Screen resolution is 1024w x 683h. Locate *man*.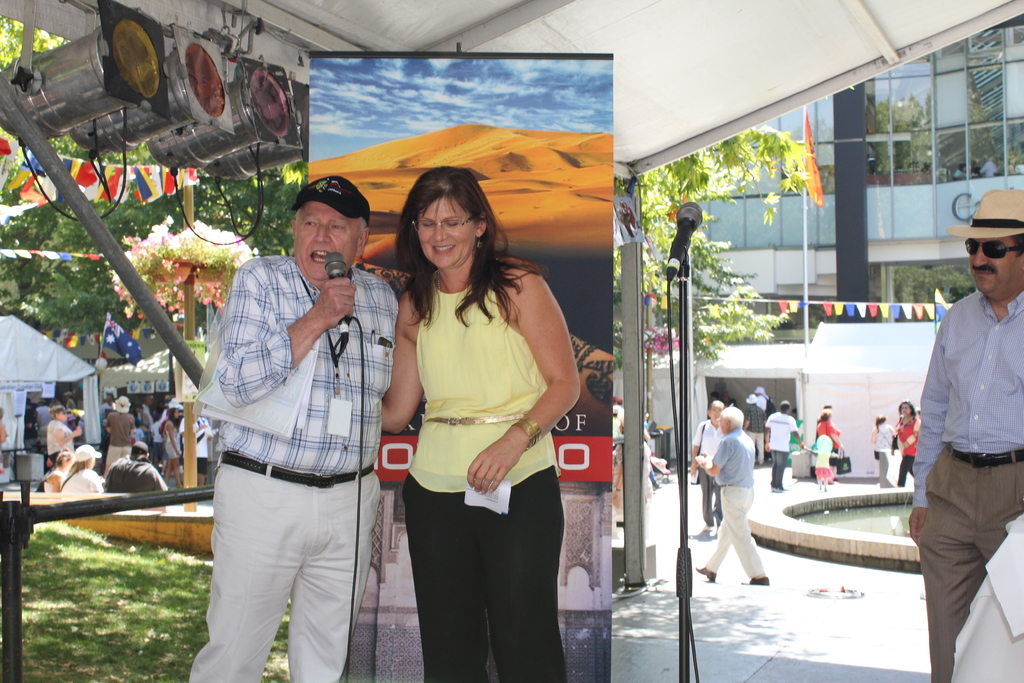
764:400:803:490.
